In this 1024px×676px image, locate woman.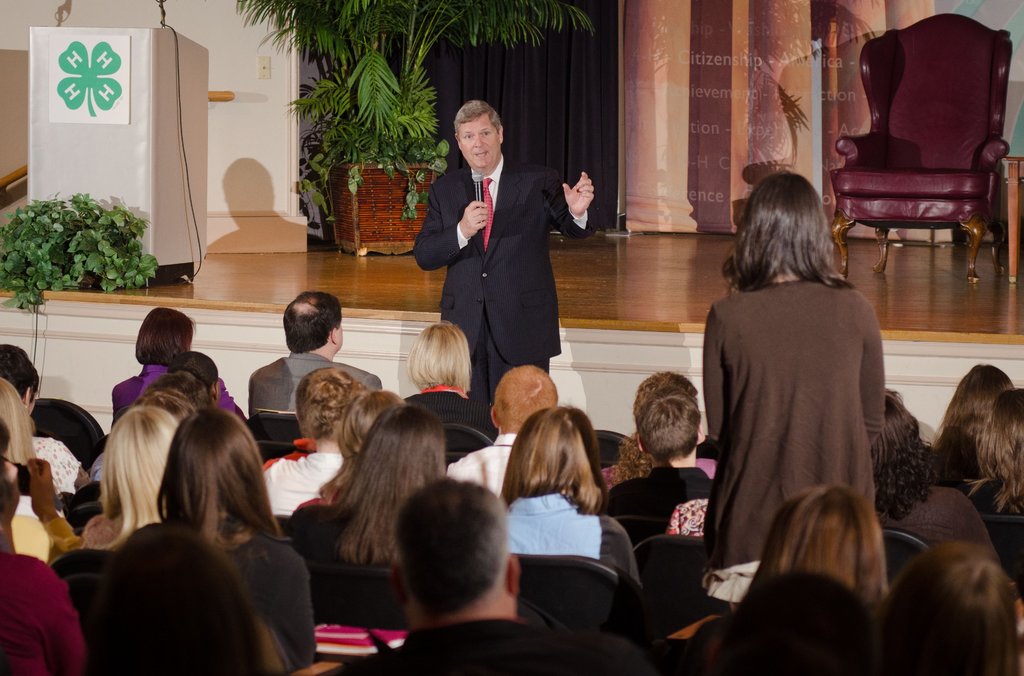
Bounding box: l=86, t=406, r=183, b=548.
